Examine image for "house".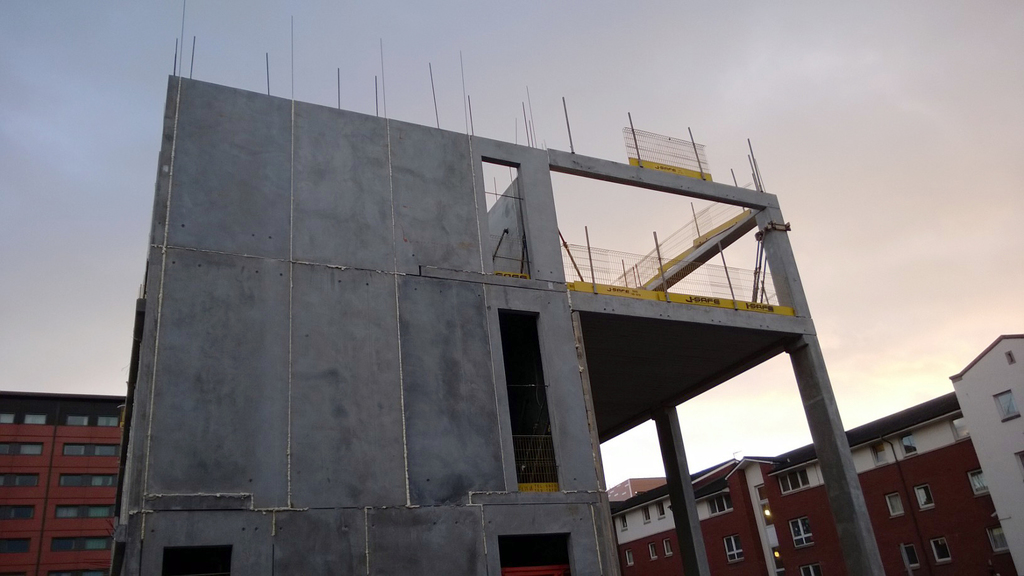
Examination result: <bbox>0, 377, 144, 575</bbox>.
